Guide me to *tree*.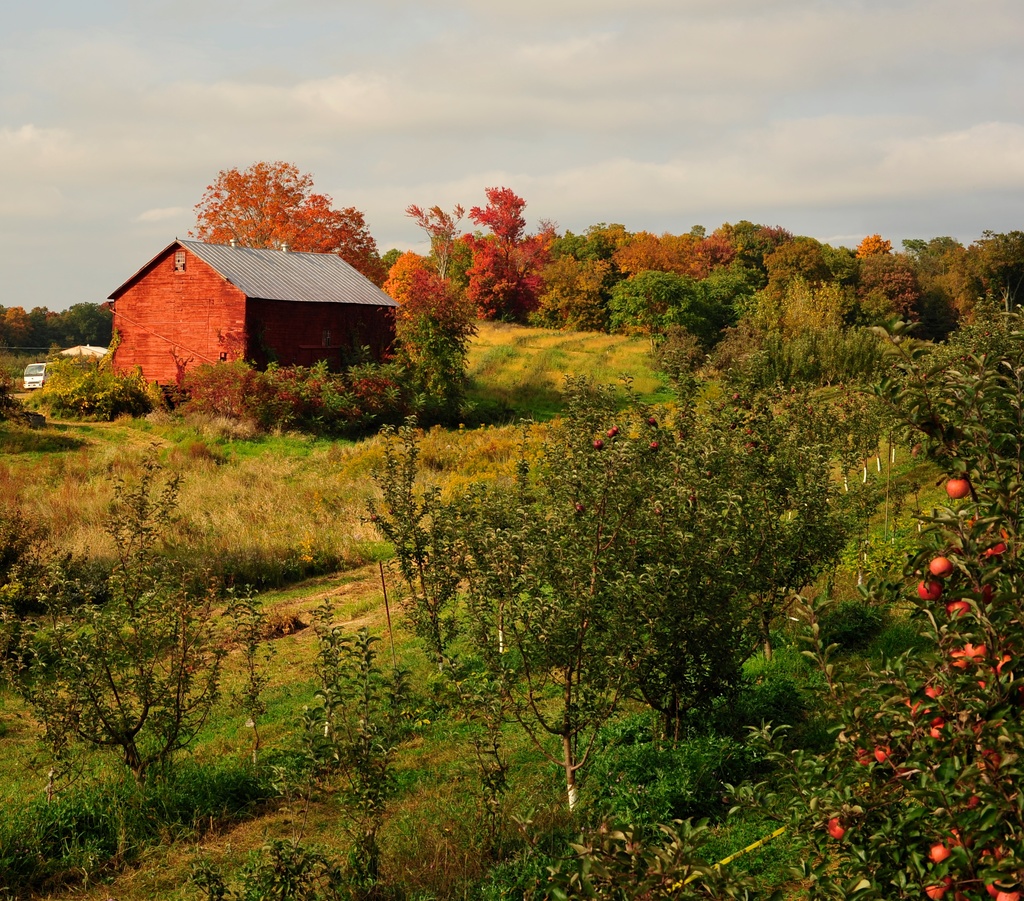
Guidance: crop(187, 155, 385, 289).
